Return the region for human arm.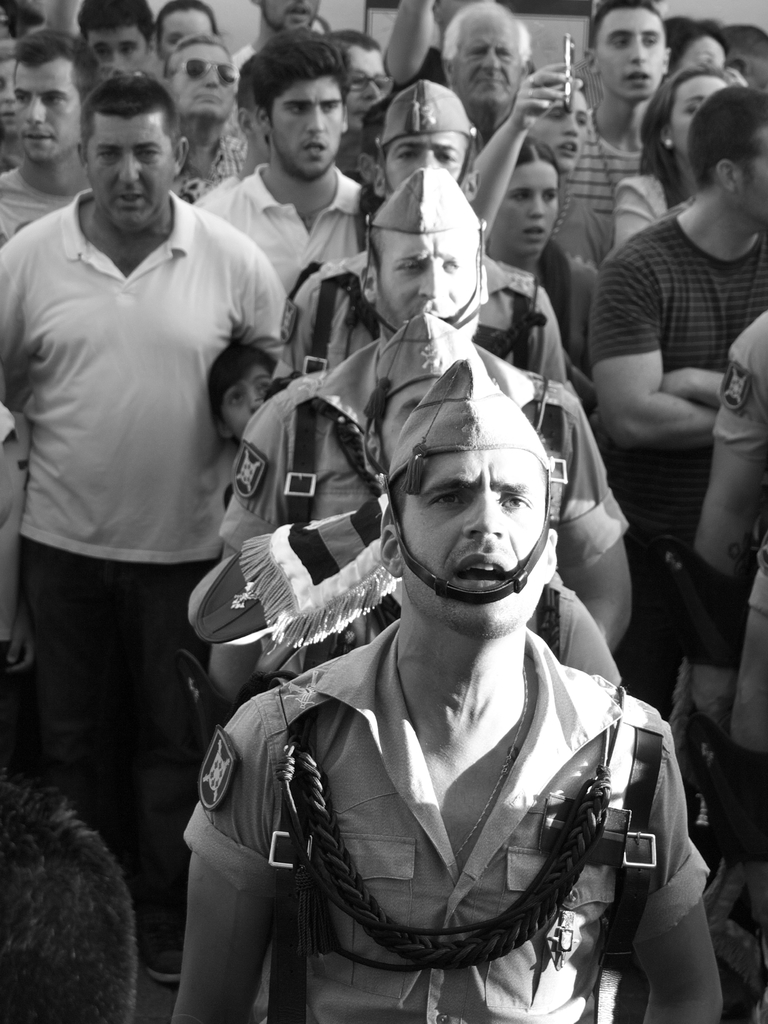
left=174, top=717, right=289, bottom=1018.
